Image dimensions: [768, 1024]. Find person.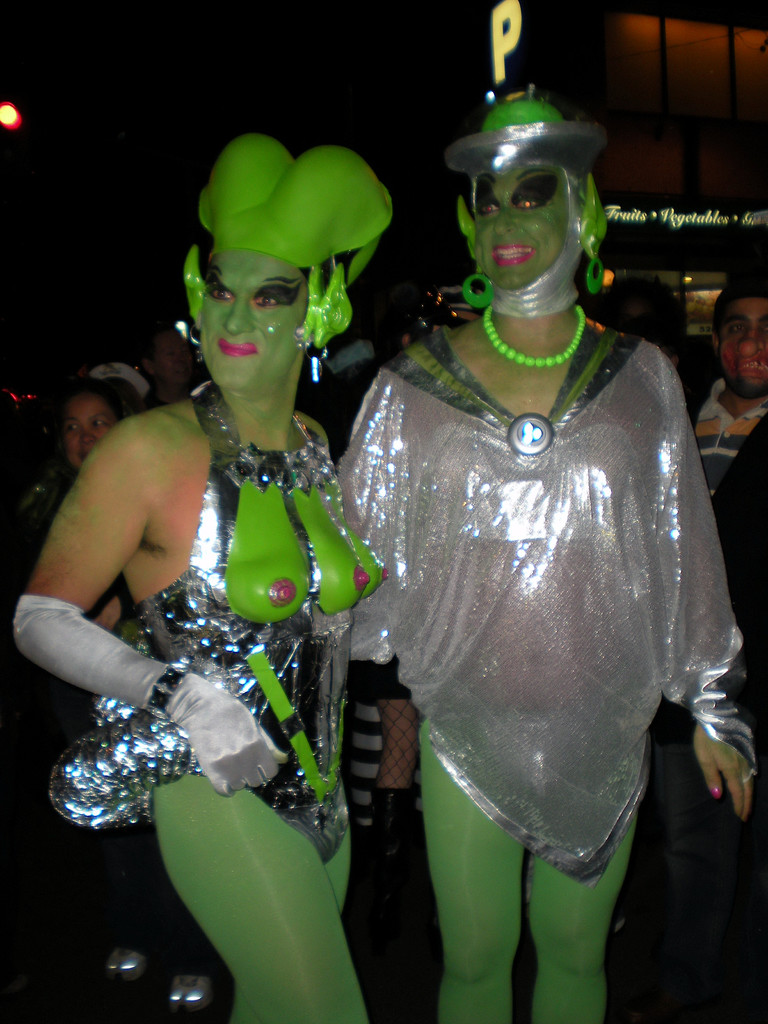
67, 367, 150, 465.
